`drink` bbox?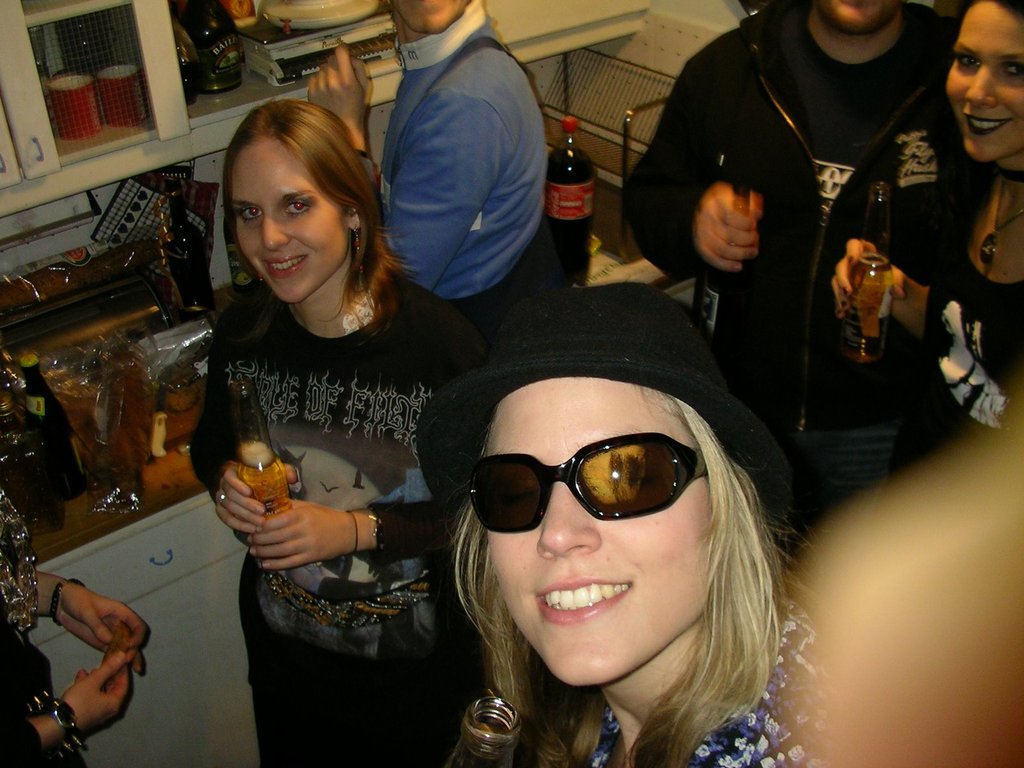
<bbox>546, 113, 593, 282</bbox>
